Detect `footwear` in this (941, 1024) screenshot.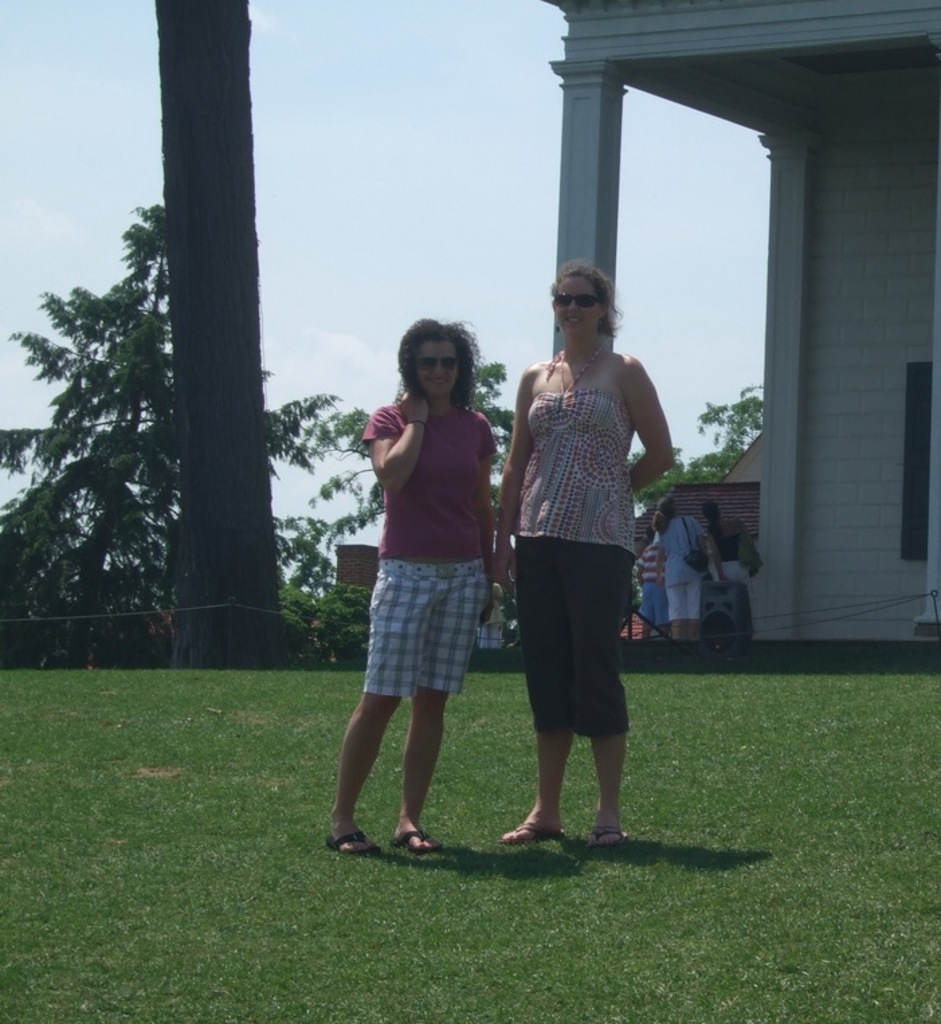
Detection: {"left": 498, "top": 819, "right": 561, "bottom": 843}.
